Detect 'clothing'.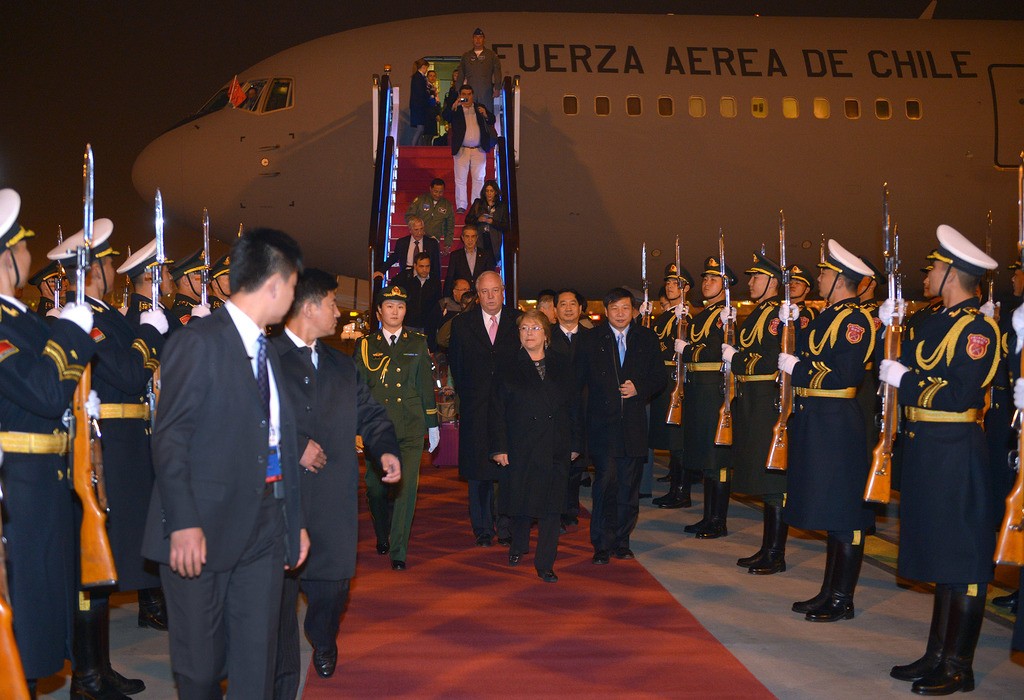
Detected at [left=447, top=93, right=498, bottom=212].
